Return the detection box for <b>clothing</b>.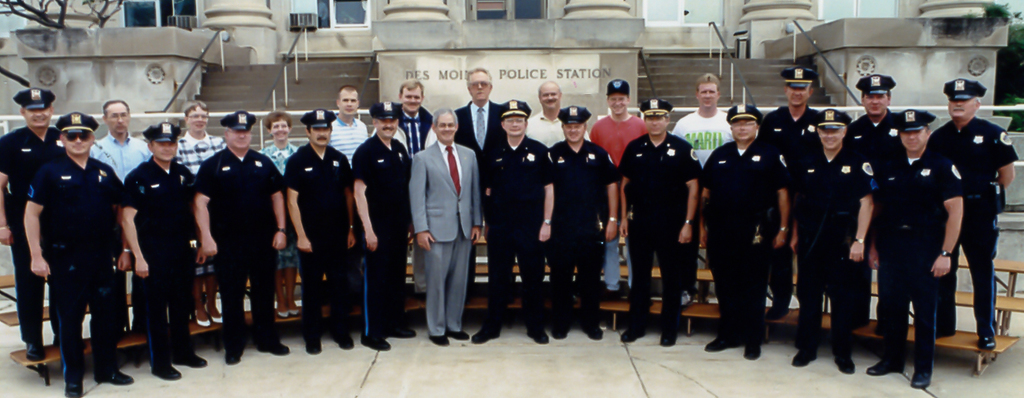
region(451, 100, 501, 289).
